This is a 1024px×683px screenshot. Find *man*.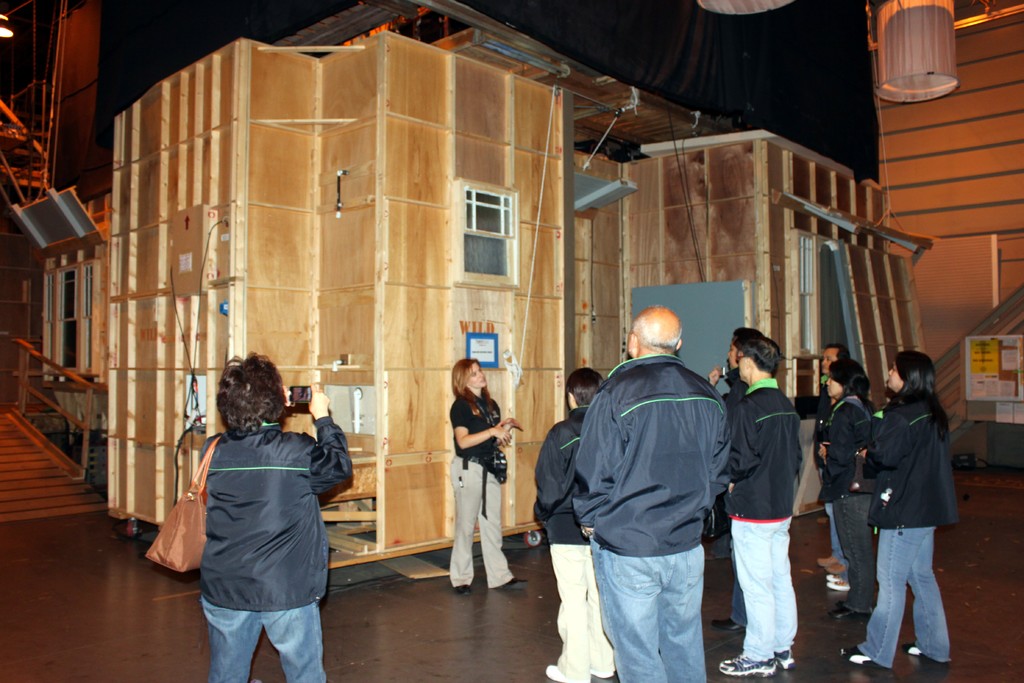
Bounding box: <box>723,338,801,675</box>.
